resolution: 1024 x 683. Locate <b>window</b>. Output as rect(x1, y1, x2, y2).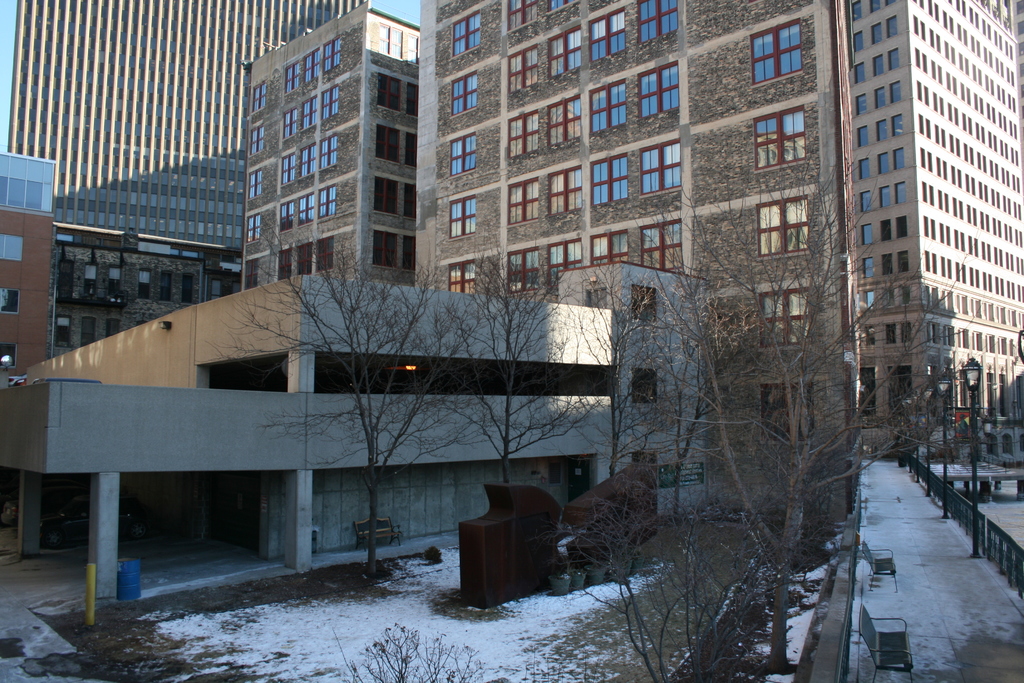
rect(630, 368, 657, 408).
